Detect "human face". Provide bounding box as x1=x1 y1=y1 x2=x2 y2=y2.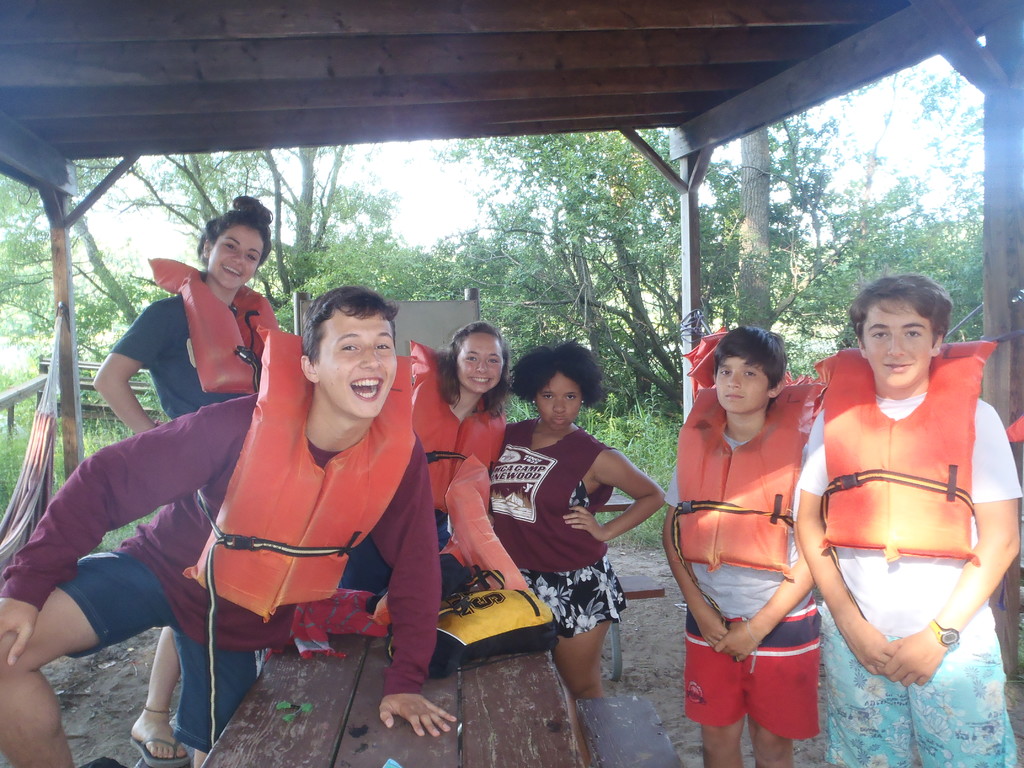
x1=713 y1=350 x2=769 y2=414.
